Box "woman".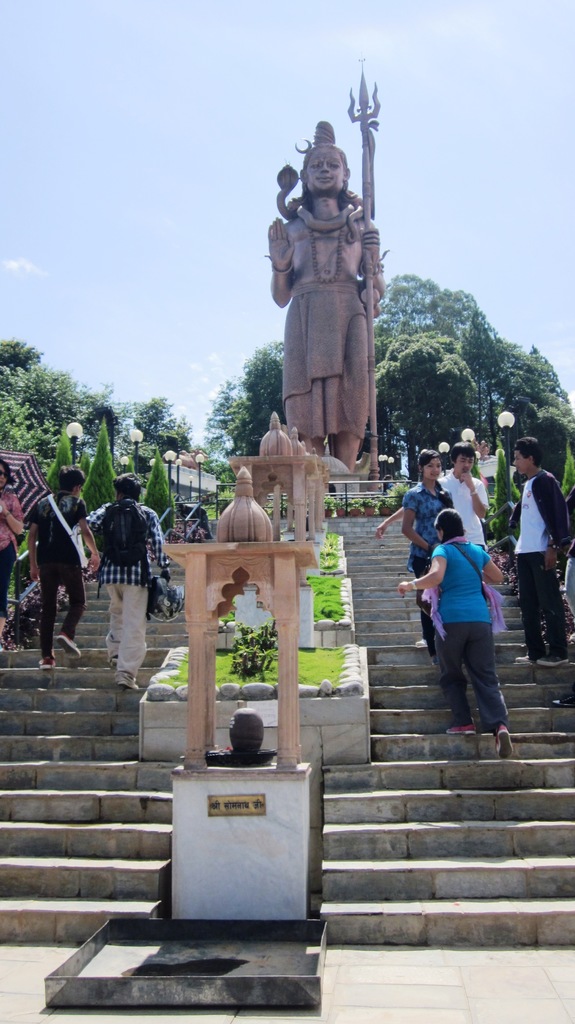
410,490,511,742.
